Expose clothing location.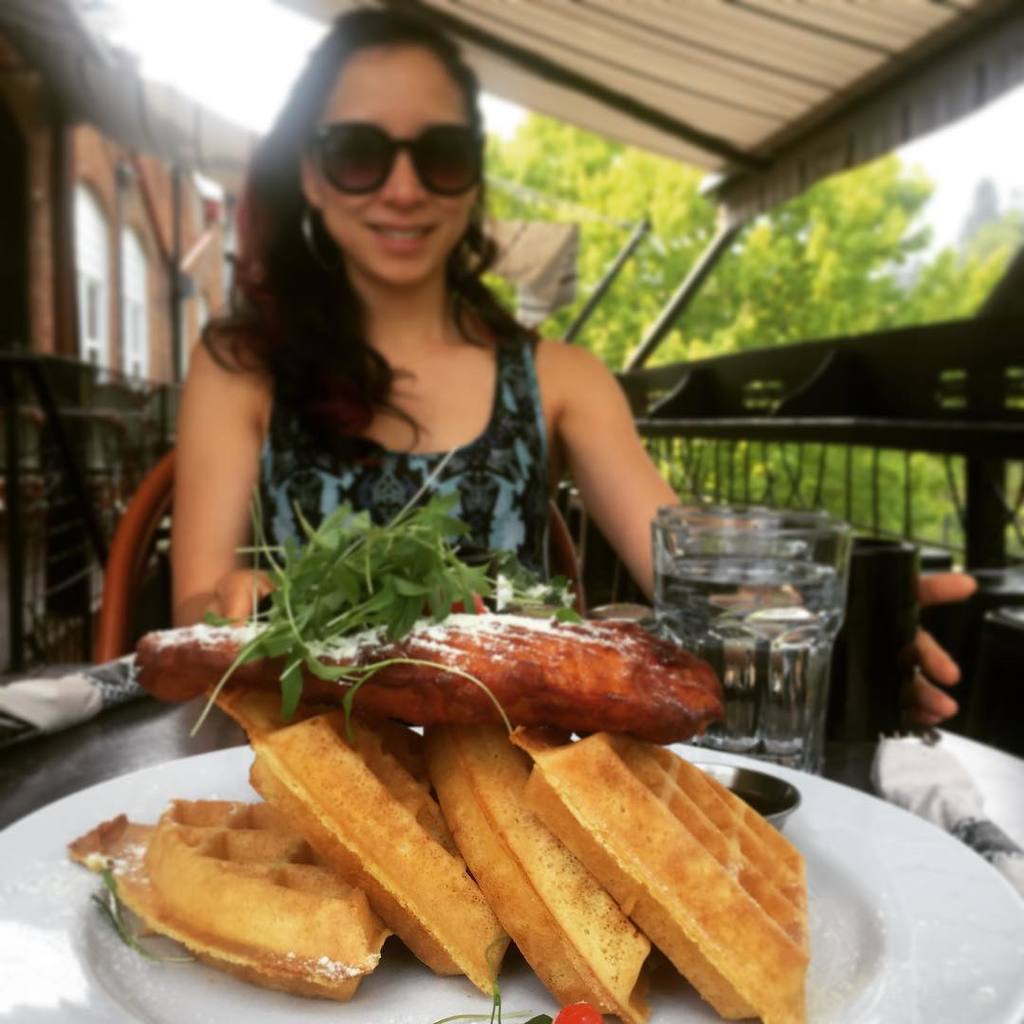
Exposed at (248,318,548,592).
